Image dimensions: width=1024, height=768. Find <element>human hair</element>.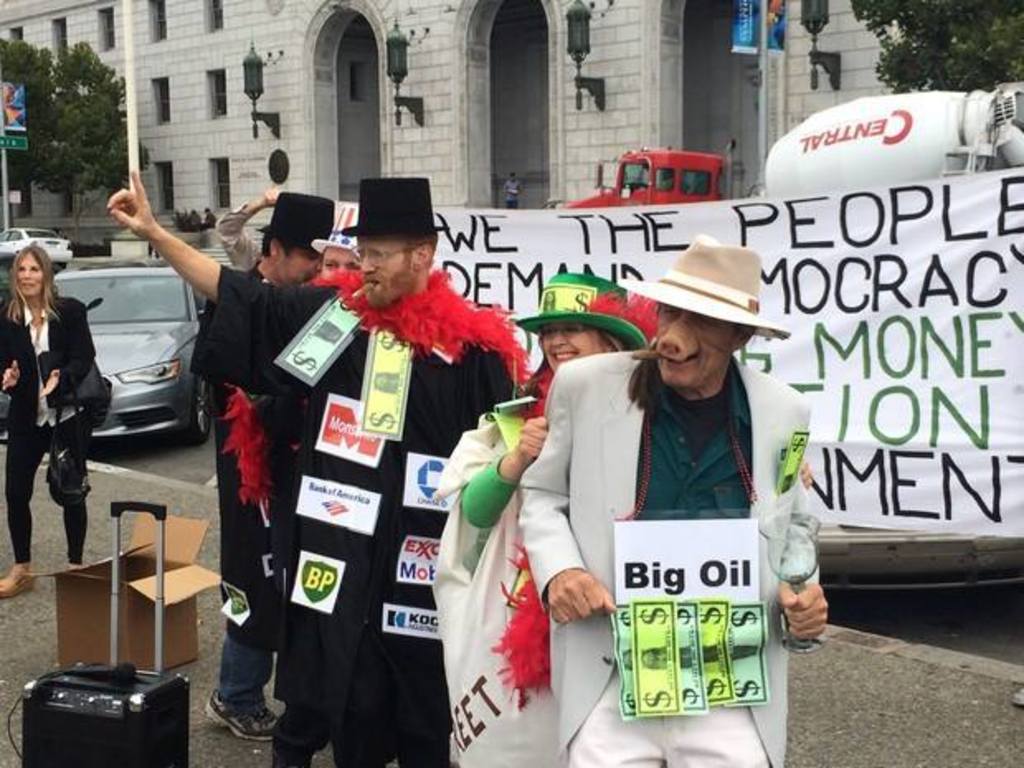
region(259, 228, 277, 256).
